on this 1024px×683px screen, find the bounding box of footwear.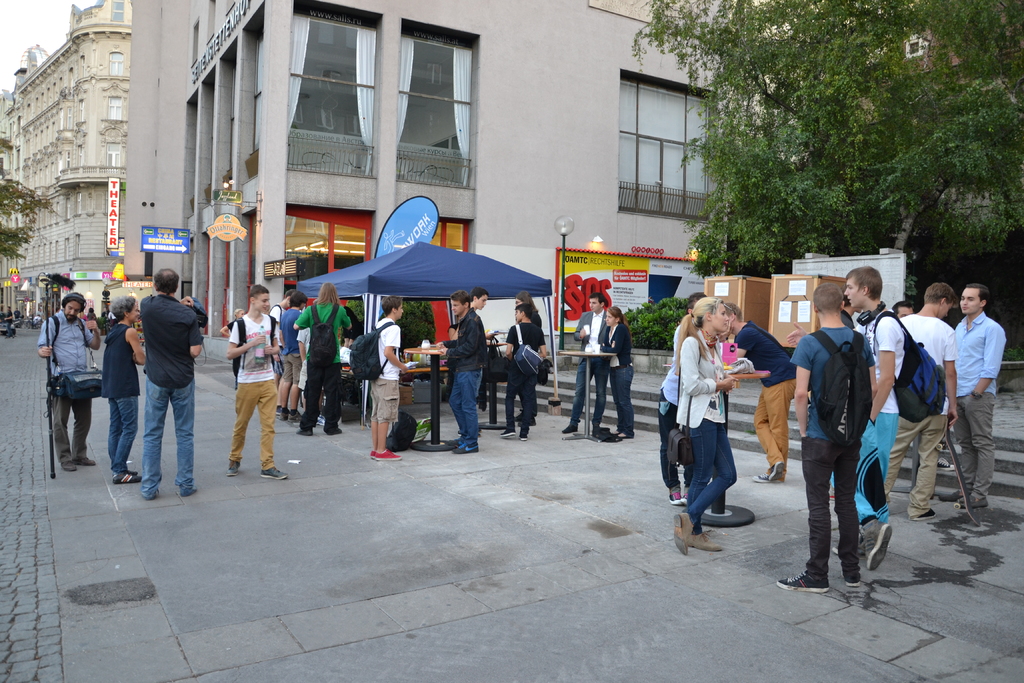
Bounding box: region(938, 488, 966, 502).
